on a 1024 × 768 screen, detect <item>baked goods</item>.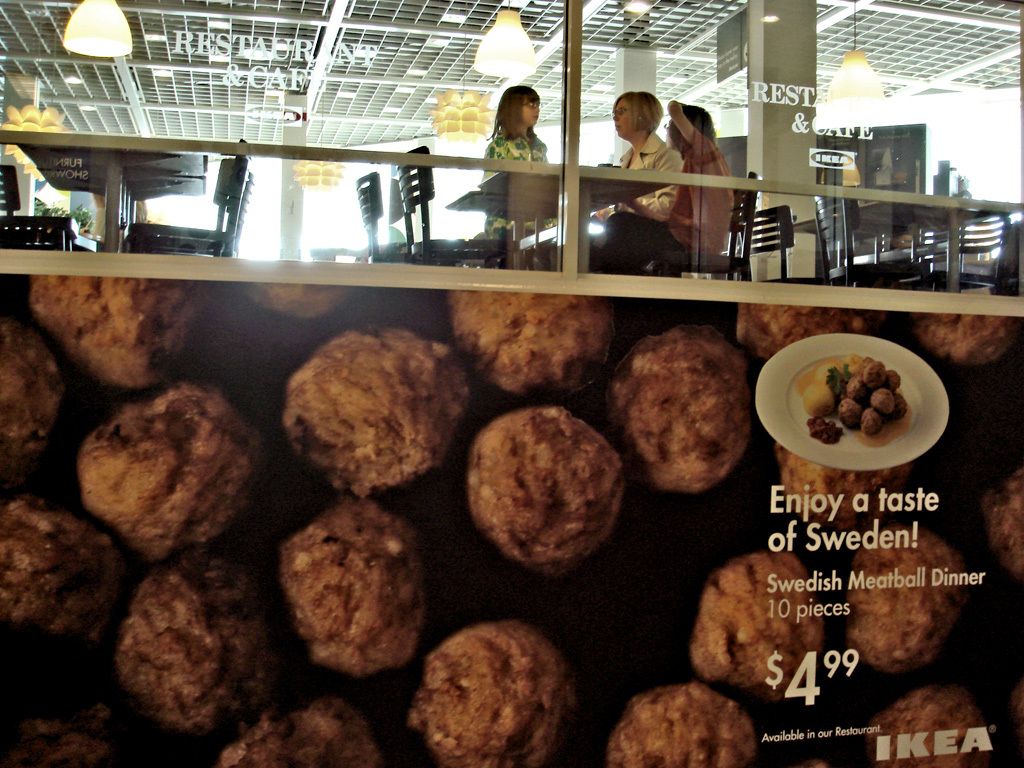
pyautogui.locateOnScreen(606, 679, 762, 767).
